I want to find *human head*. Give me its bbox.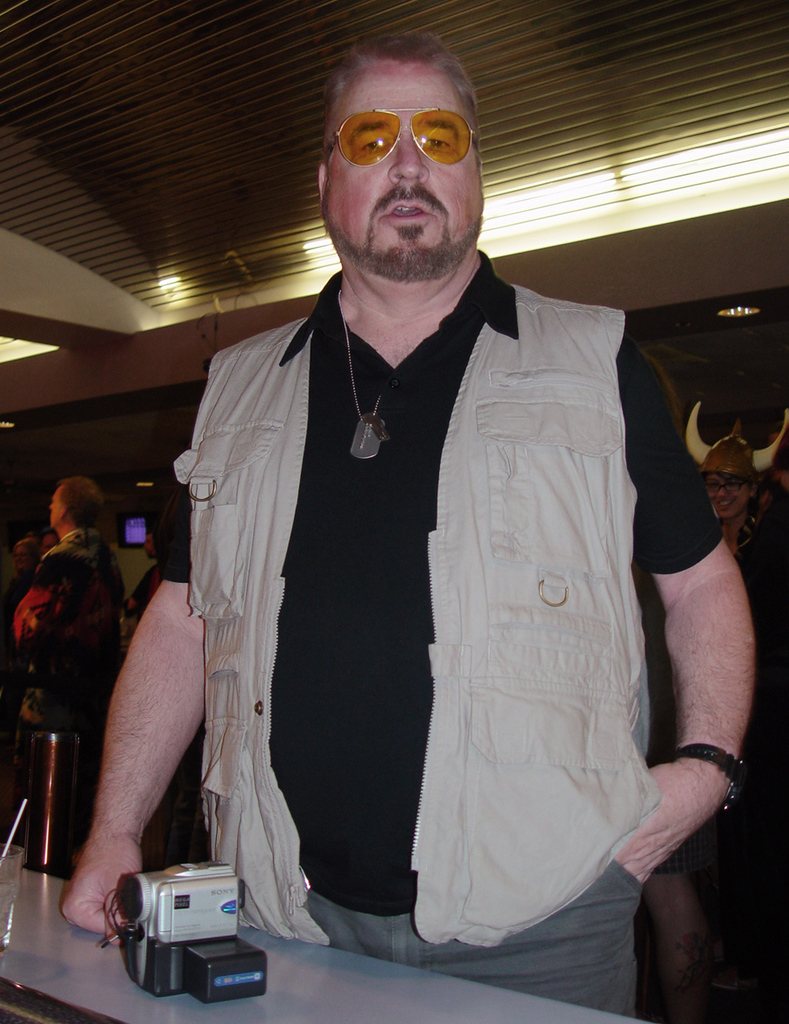
locate(52, 471, 106, 532).
